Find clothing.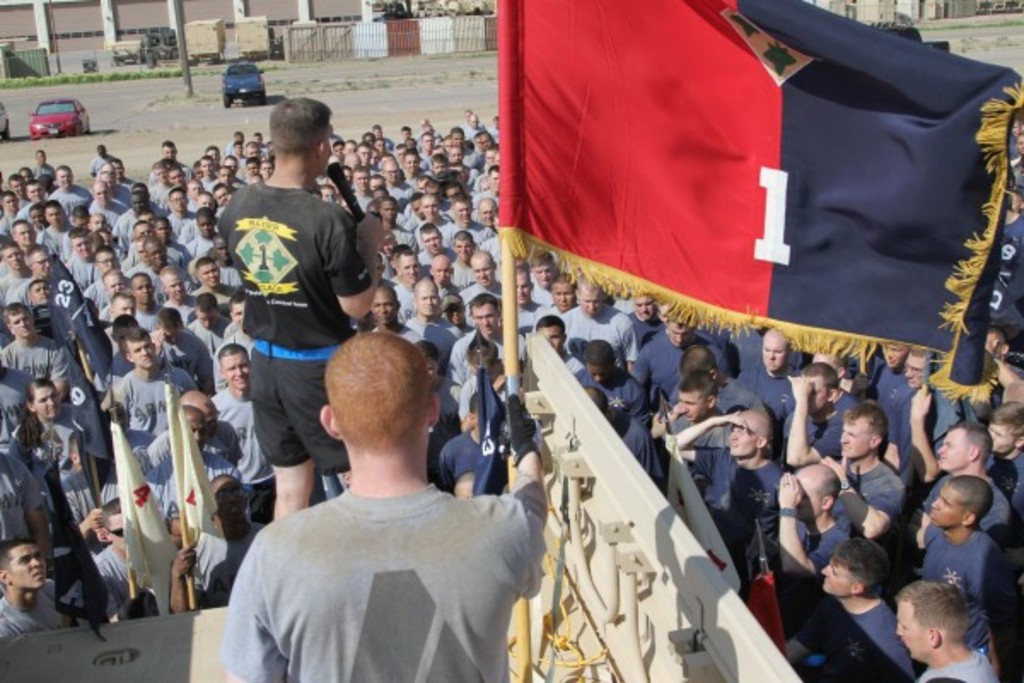
(239,155,247,181).
